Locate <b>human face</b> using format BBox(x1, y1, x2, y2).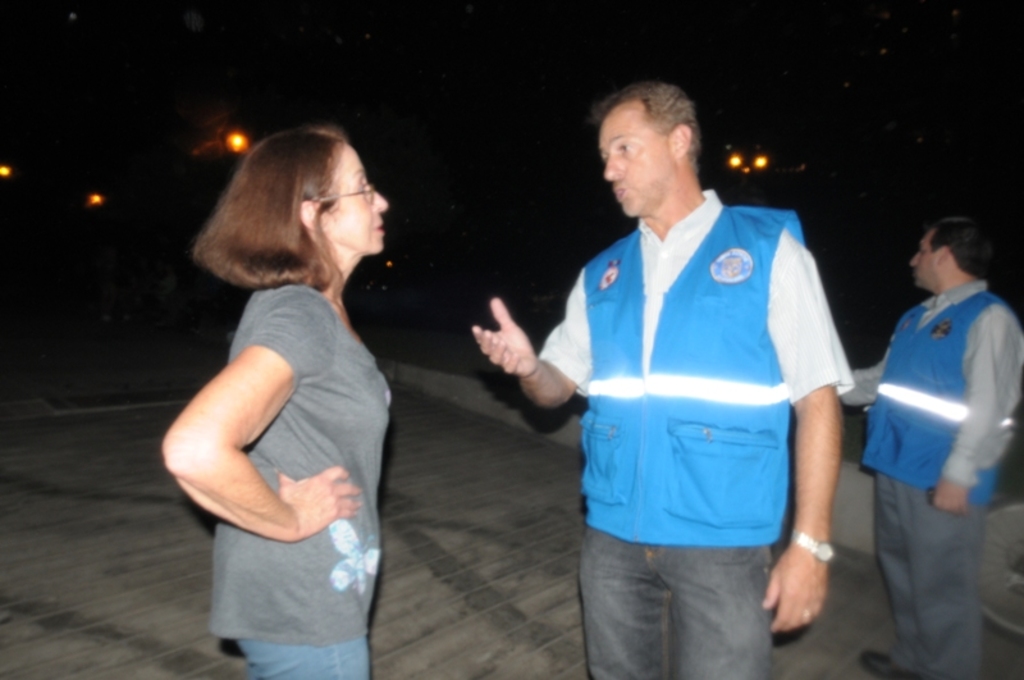
BBox(906, 229, 934, 283).
